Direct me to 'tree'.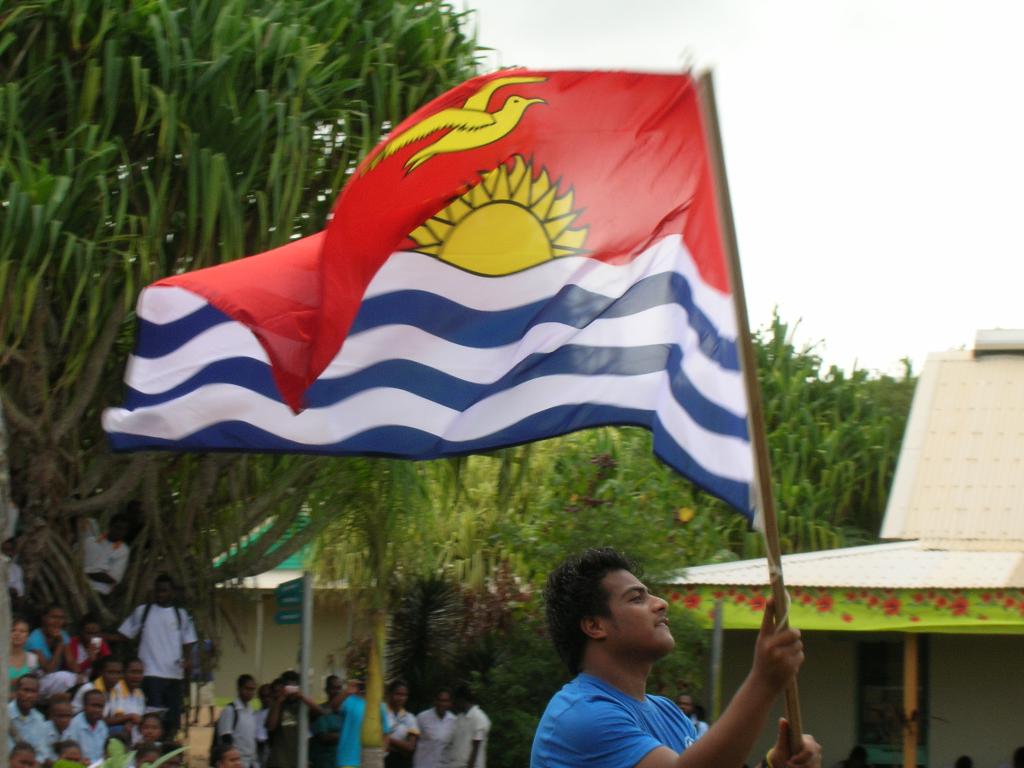
Direction: (left=0, top=0, right=500, bottom=678).
